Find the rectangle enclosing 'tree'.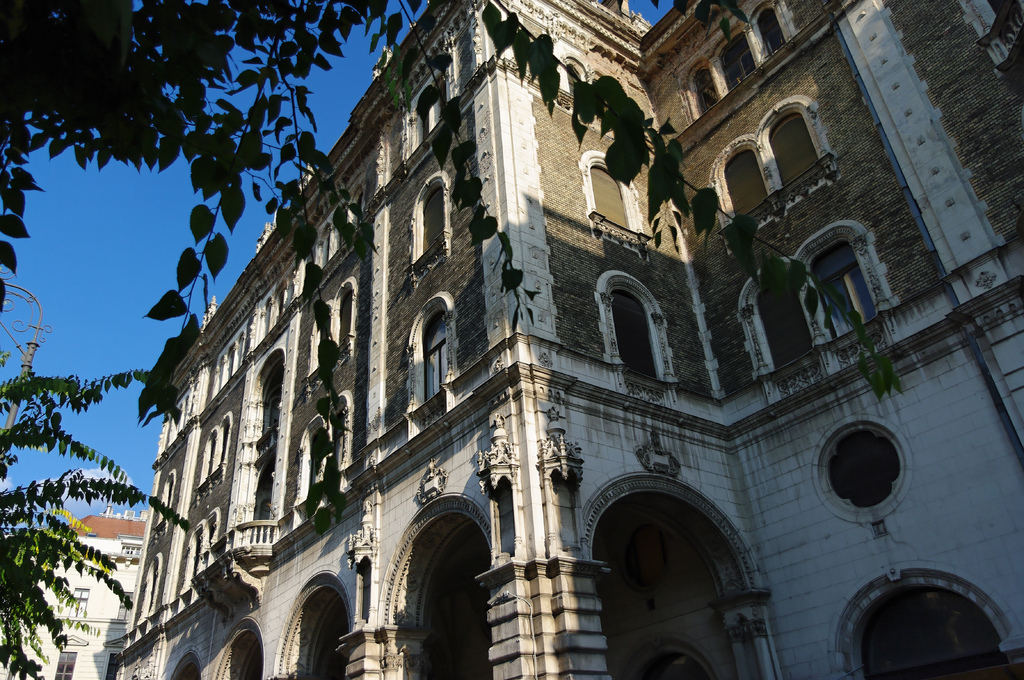
[left=0, top=0, right=892, bottom=417].
